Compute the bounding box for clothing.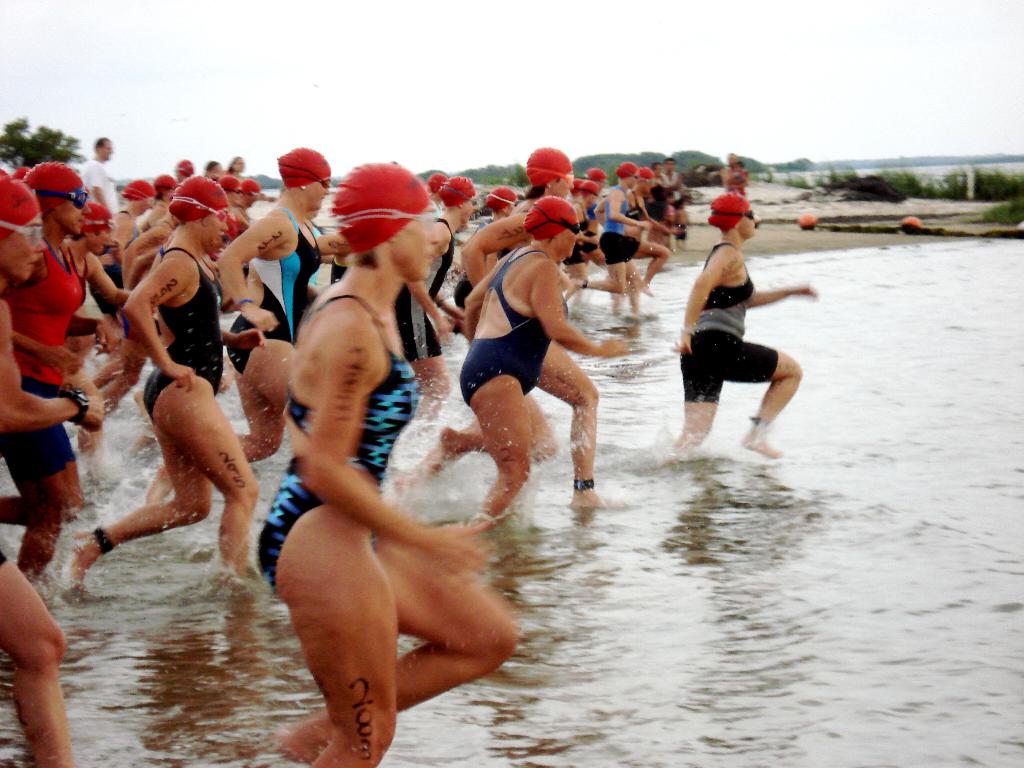
228, 203, 332, 368.
